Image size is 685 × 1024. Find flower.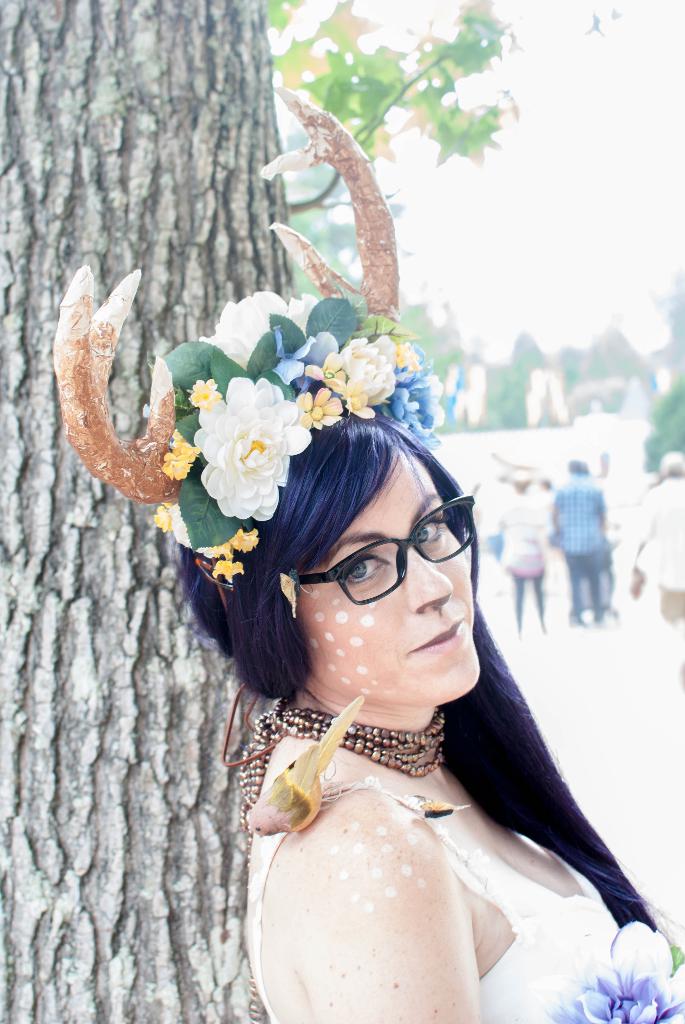
crop(184, 376, 217, 405).
